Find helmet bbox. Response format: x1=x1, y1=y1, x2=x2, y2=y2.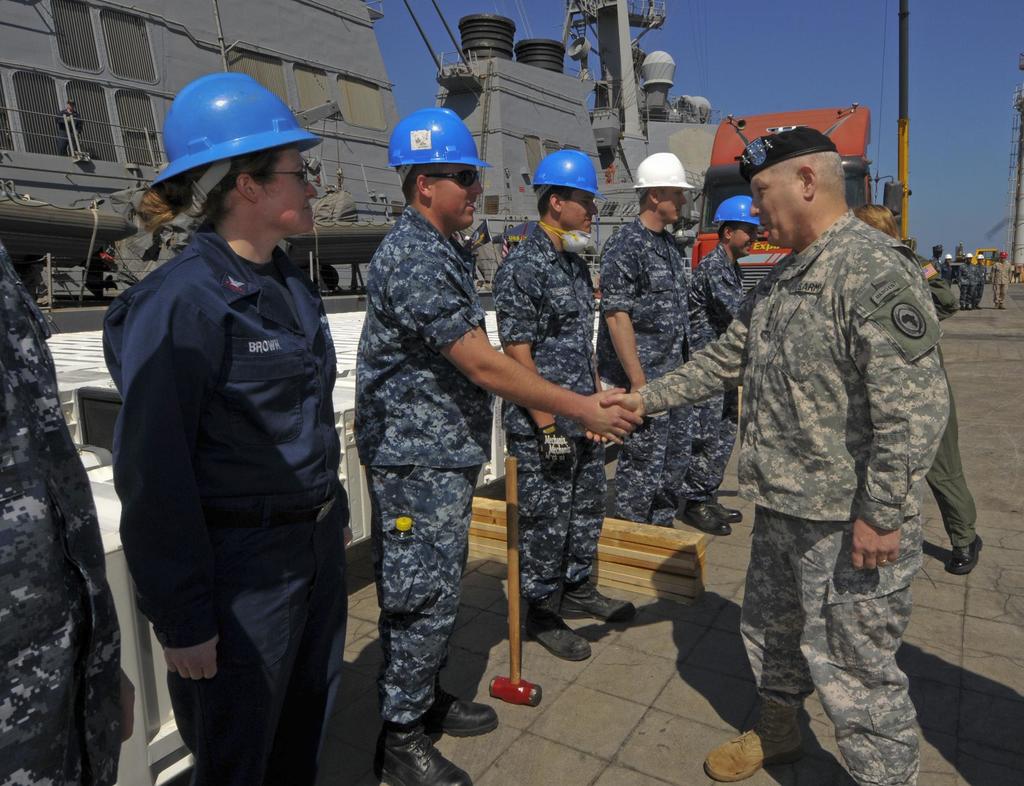
x1=977, y1=252, x2=988, y2=261.
